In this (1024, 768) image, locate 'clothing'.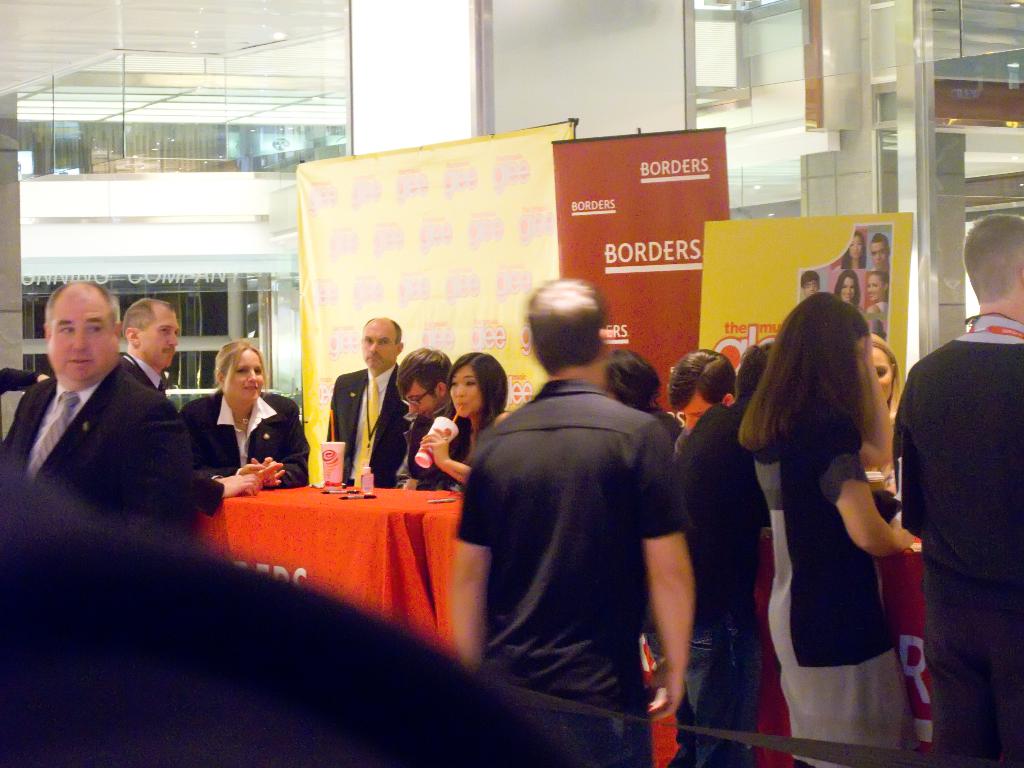
Bounding box: region(644, 402, 684, 438).
